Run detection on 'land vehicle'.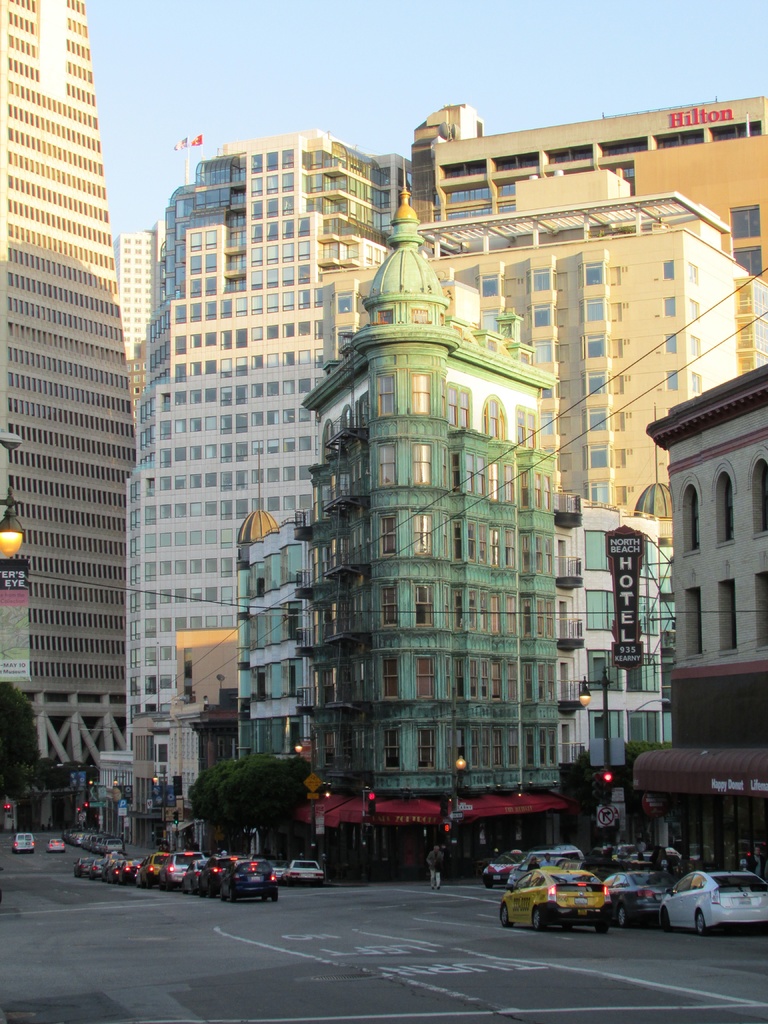
Result: bbox=[658, 868, 767, 933].
